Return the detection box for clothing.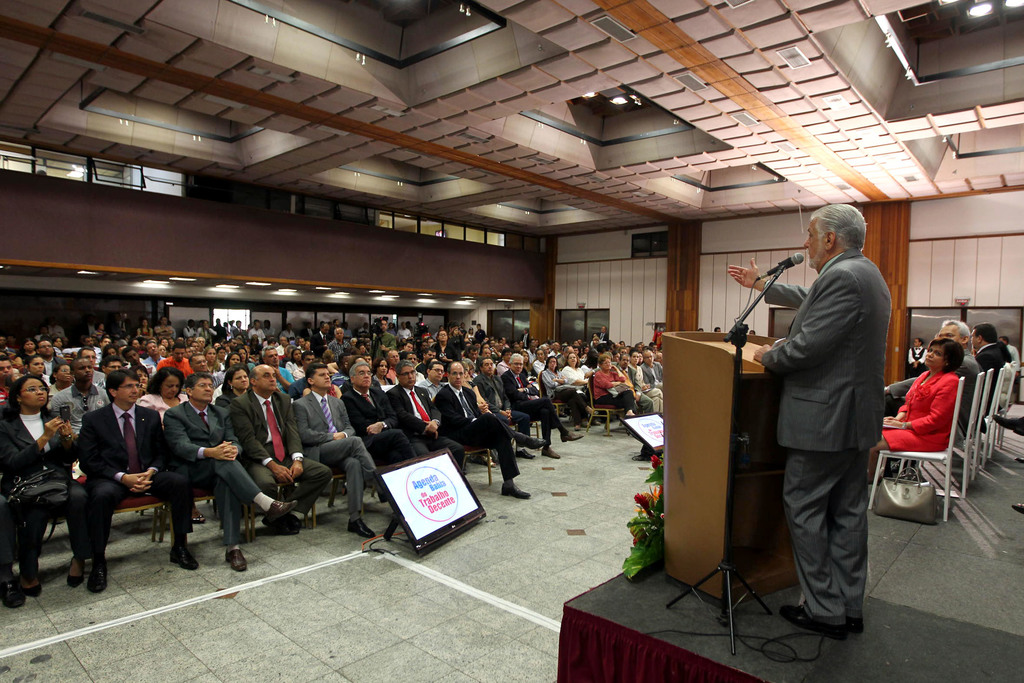
865 371 956 490.
